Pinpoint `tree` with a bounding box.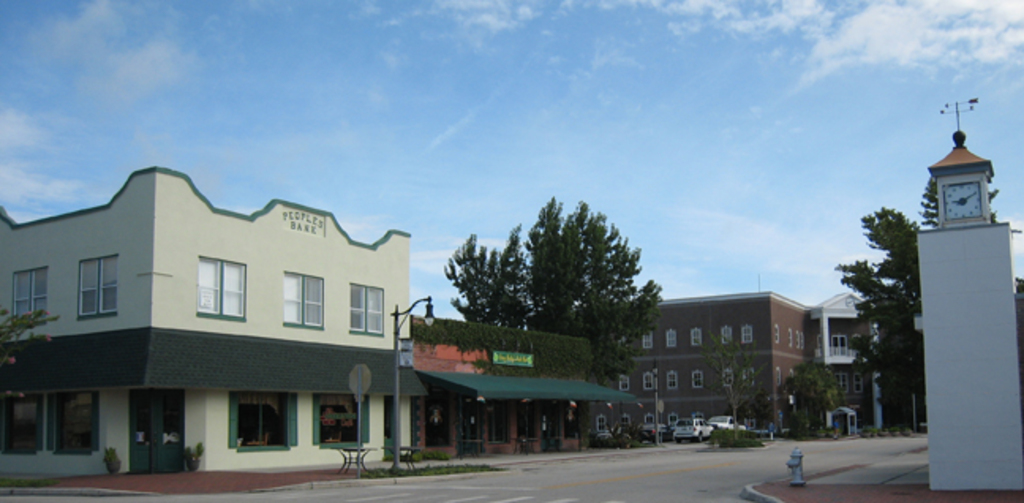
BBox(0, 297, 63, 413).
